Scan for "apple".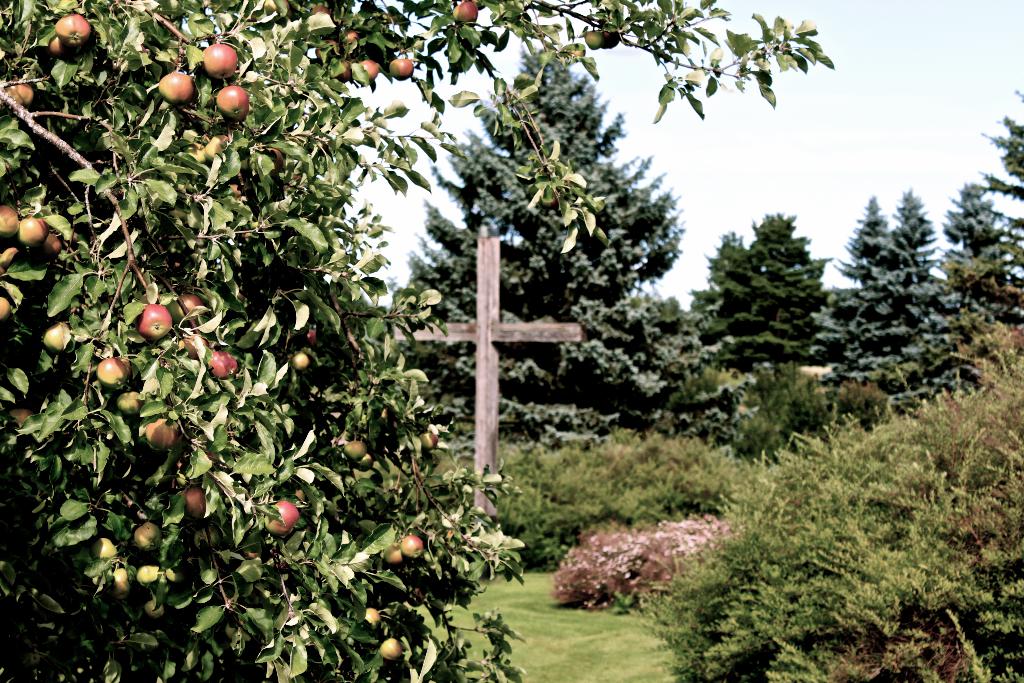
Scan result: rect(401, 534, 426, 556).
